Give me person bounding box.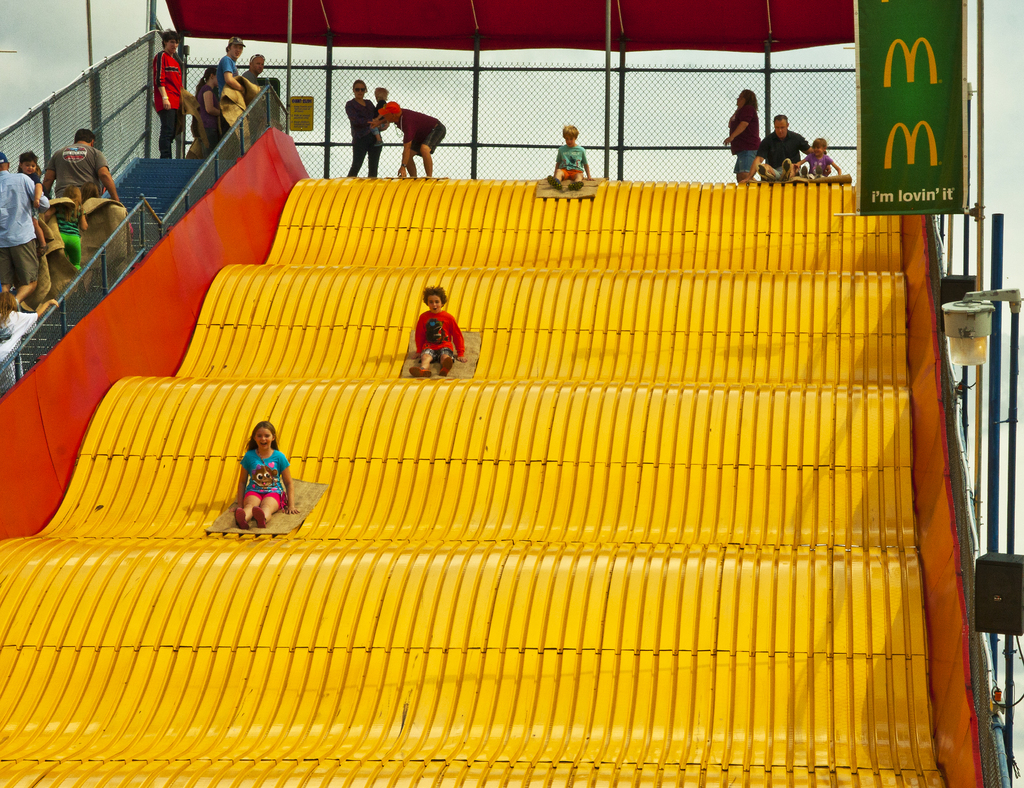
(44, 124, 120, 207).
